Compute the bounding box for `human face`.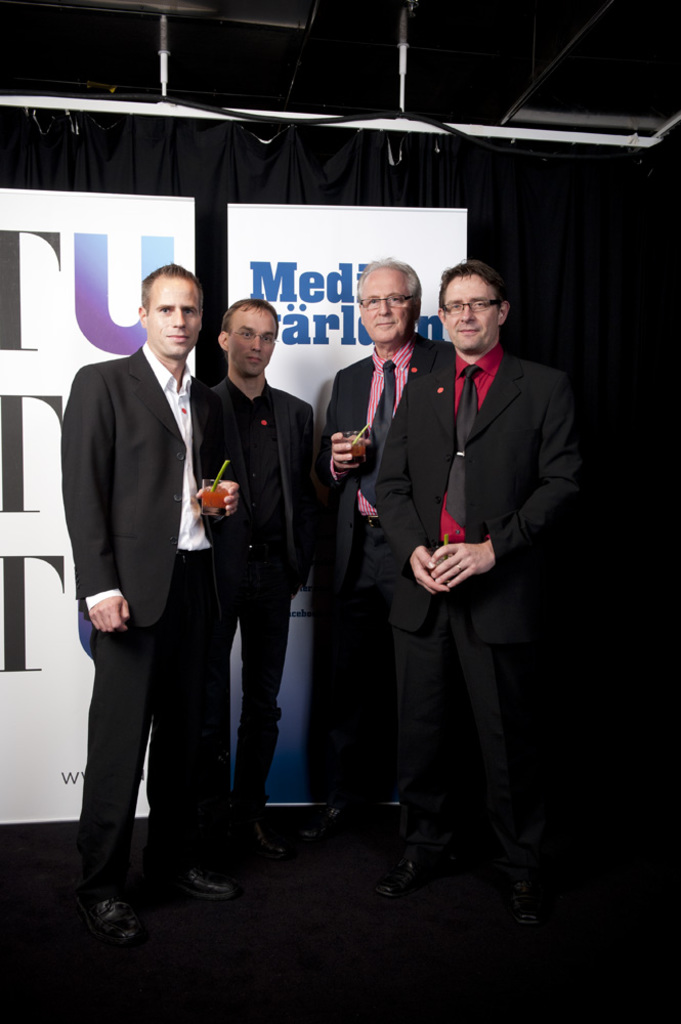
(x1=440, y1=275, x2=494, y2=355).
